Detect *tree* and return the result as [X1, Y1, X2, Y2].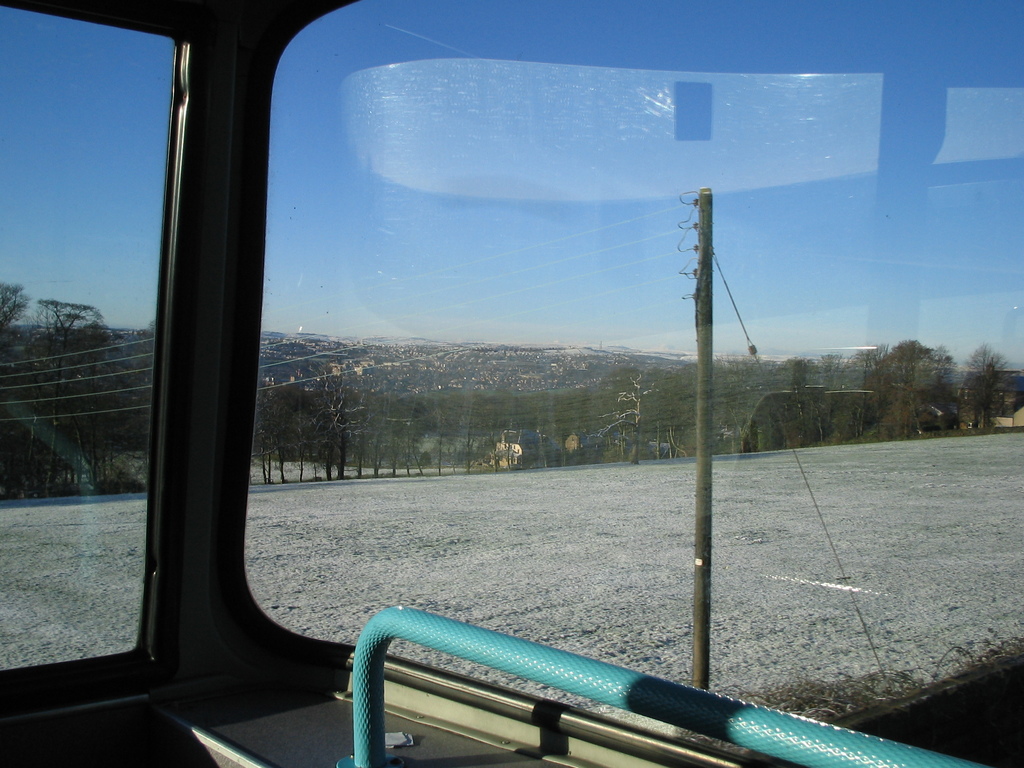
[305, 363, 363, 484].
